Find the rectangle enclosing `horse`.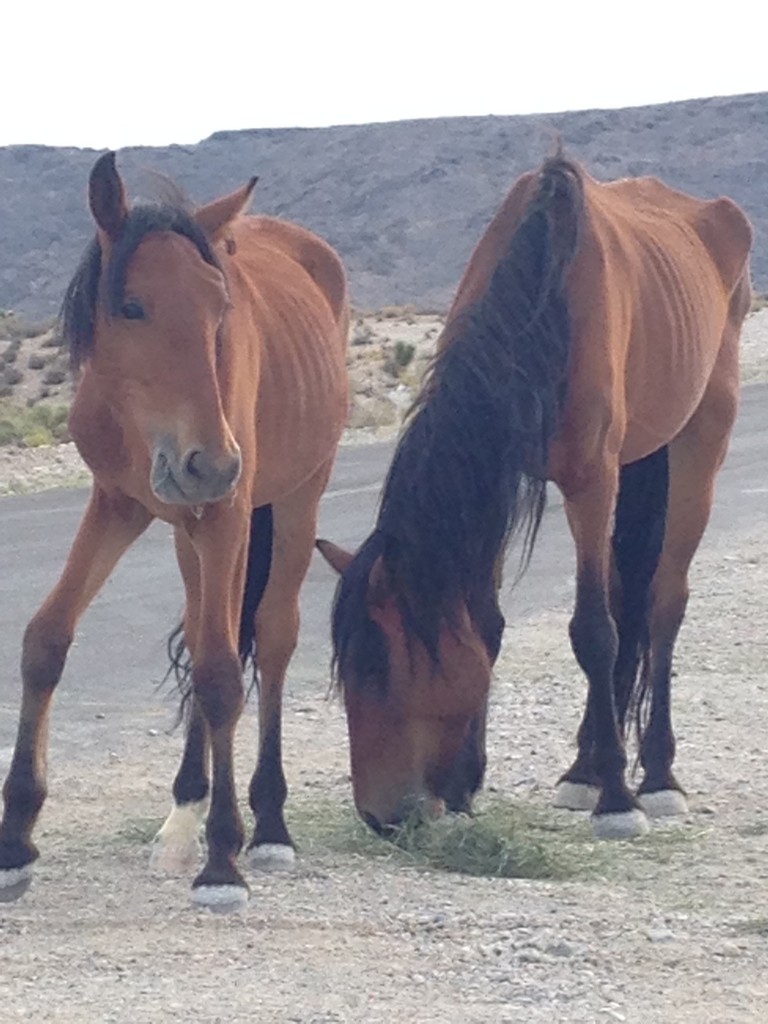
locate(315, 148, 756, 845).
